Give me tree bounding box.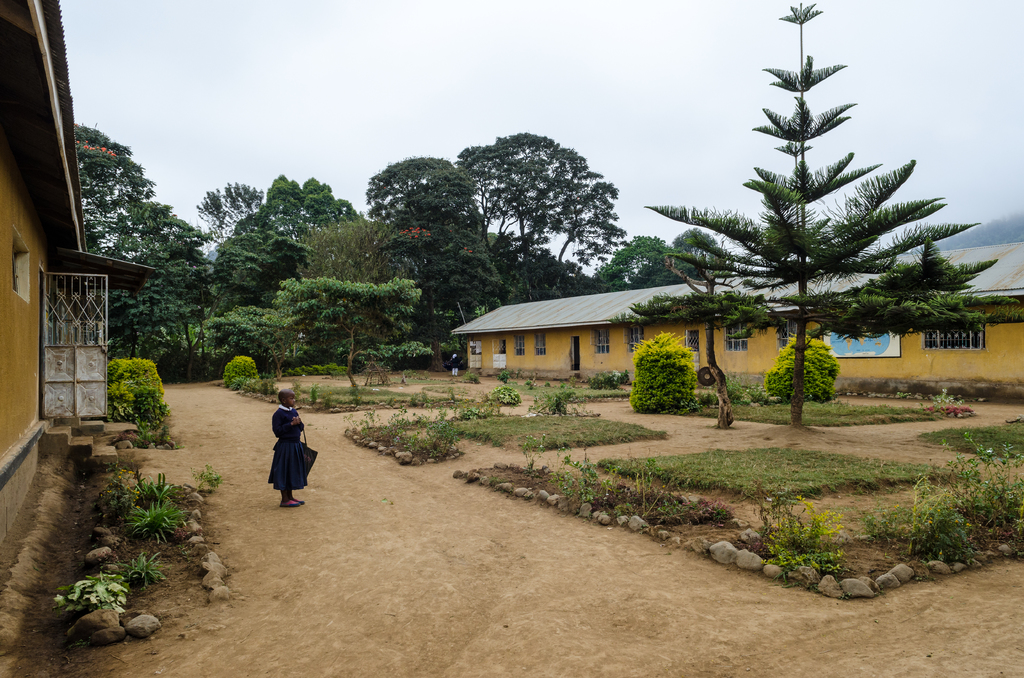
626/250/788/429.
